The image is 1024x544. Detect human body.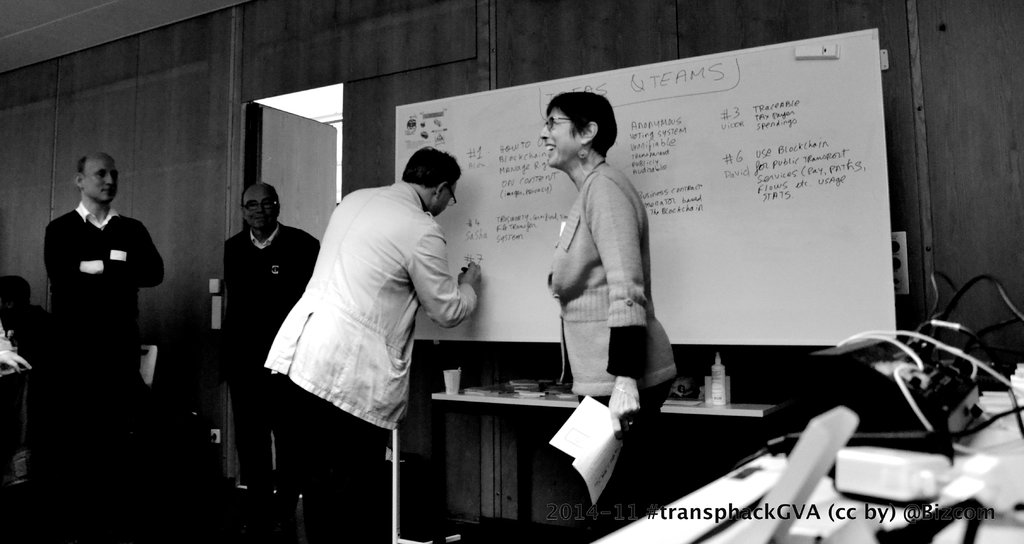
Detection: left=269, top=180, right=487, bottom=541.
